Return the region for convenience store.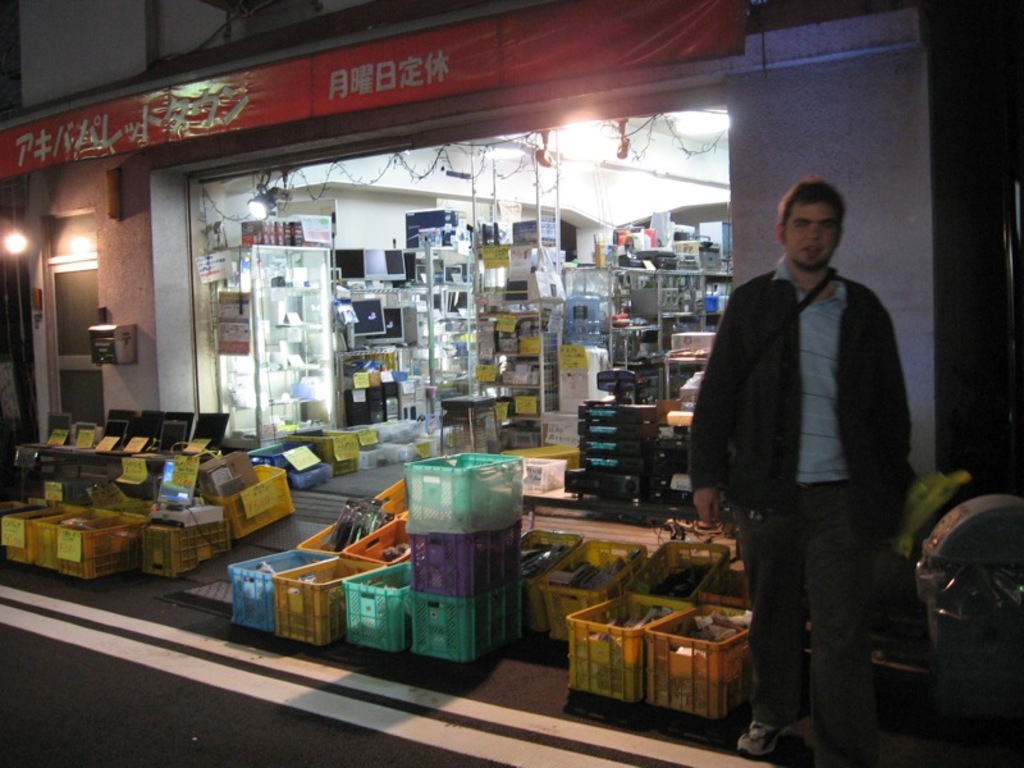
select_region(49, 10, 1001, 746).
